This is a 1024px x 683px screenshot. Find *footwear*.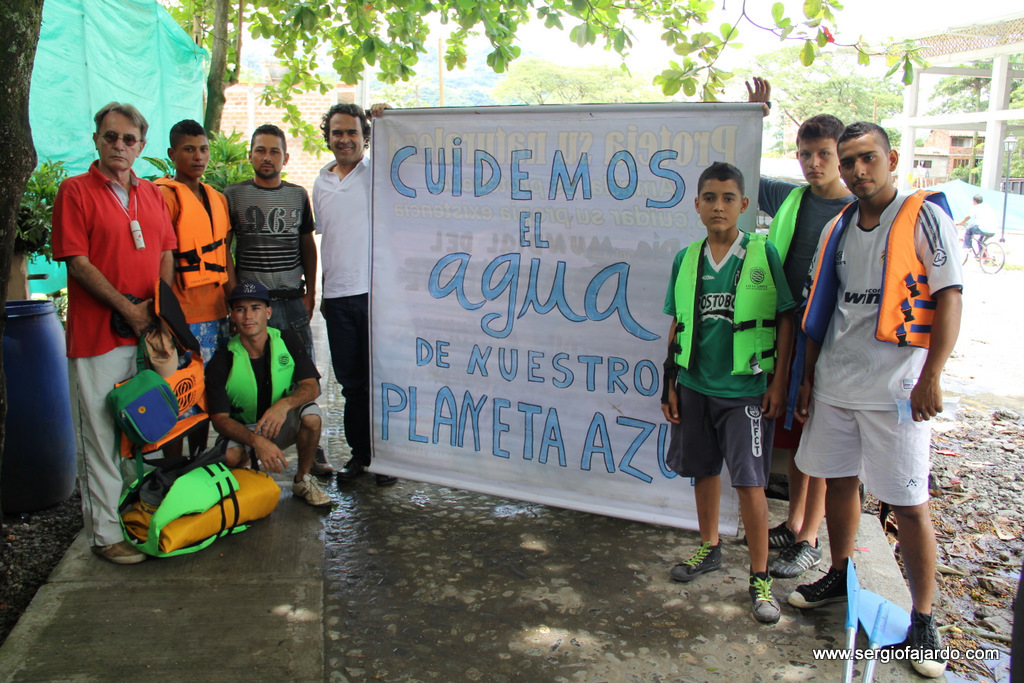
Bounding box: rect(313, 445, 334, 479).
